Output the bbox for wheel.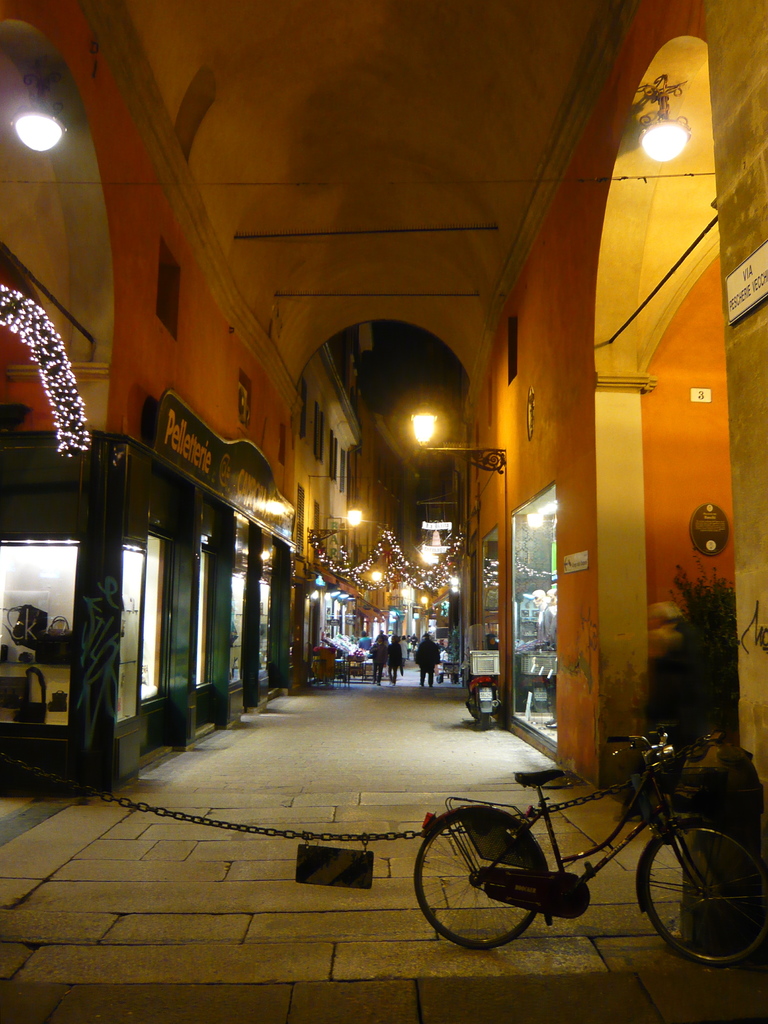
x1=415 y1=809 x2=541 y2=950.
